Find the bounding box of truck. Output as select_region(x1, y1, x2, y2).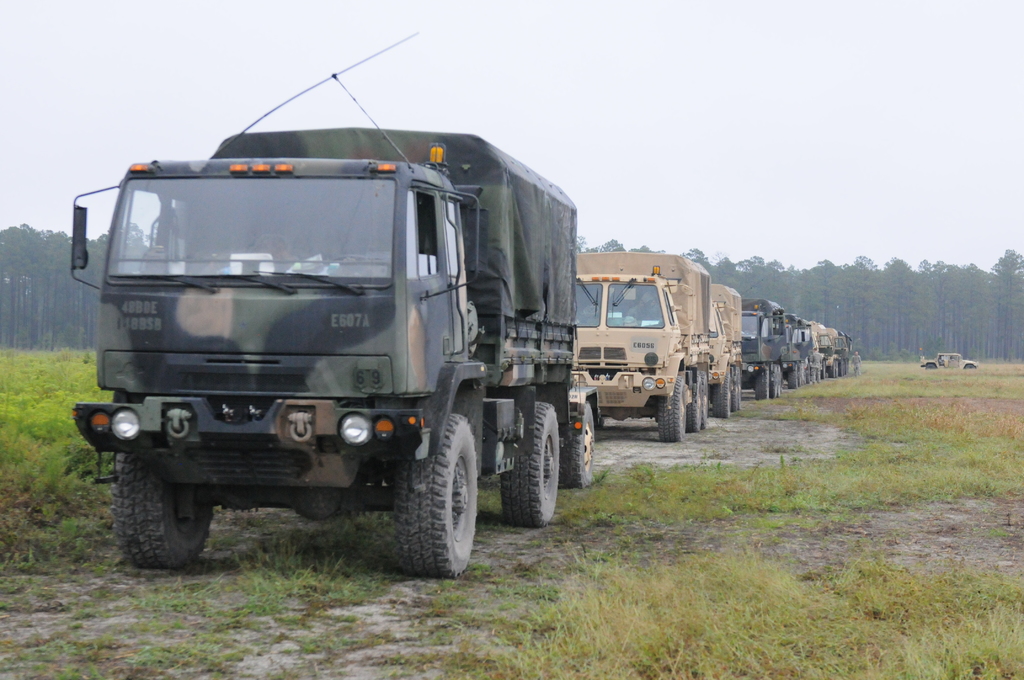
select_region(573, 252, 710, 444).
